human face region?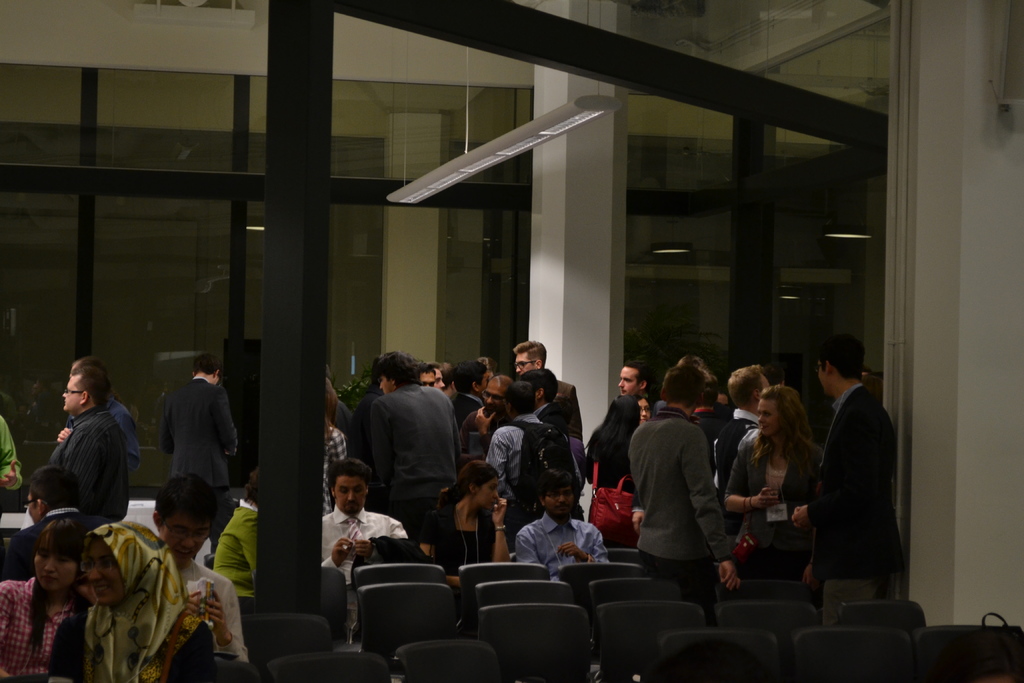
(left=420, top=372, right=435, bottom=386)
